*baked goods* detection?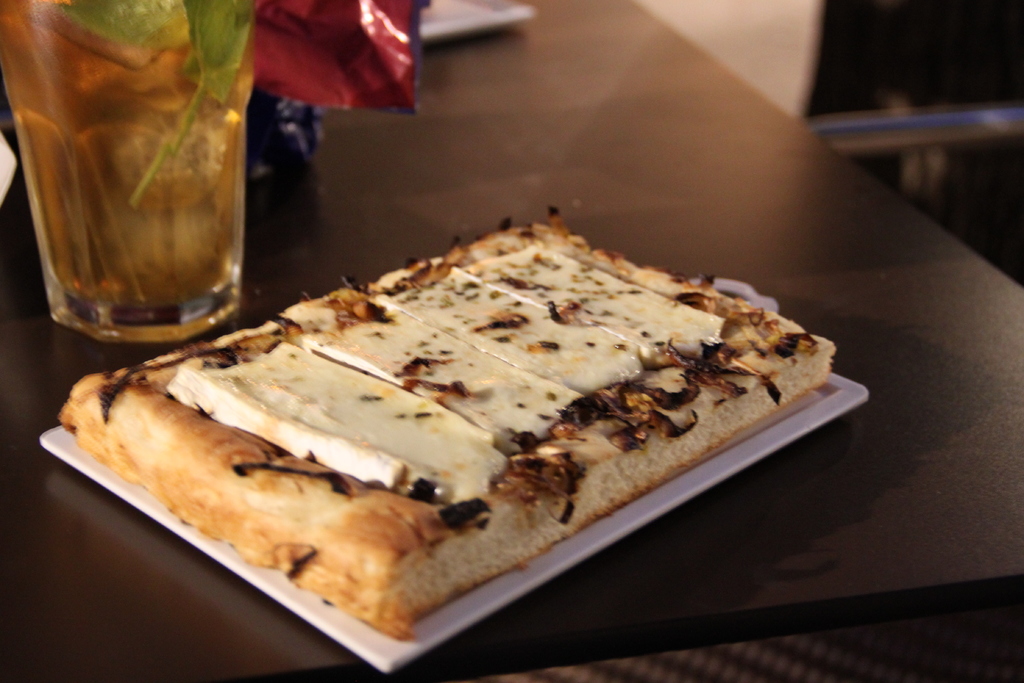
[left=56, top=205, right=838, bottom=641]
